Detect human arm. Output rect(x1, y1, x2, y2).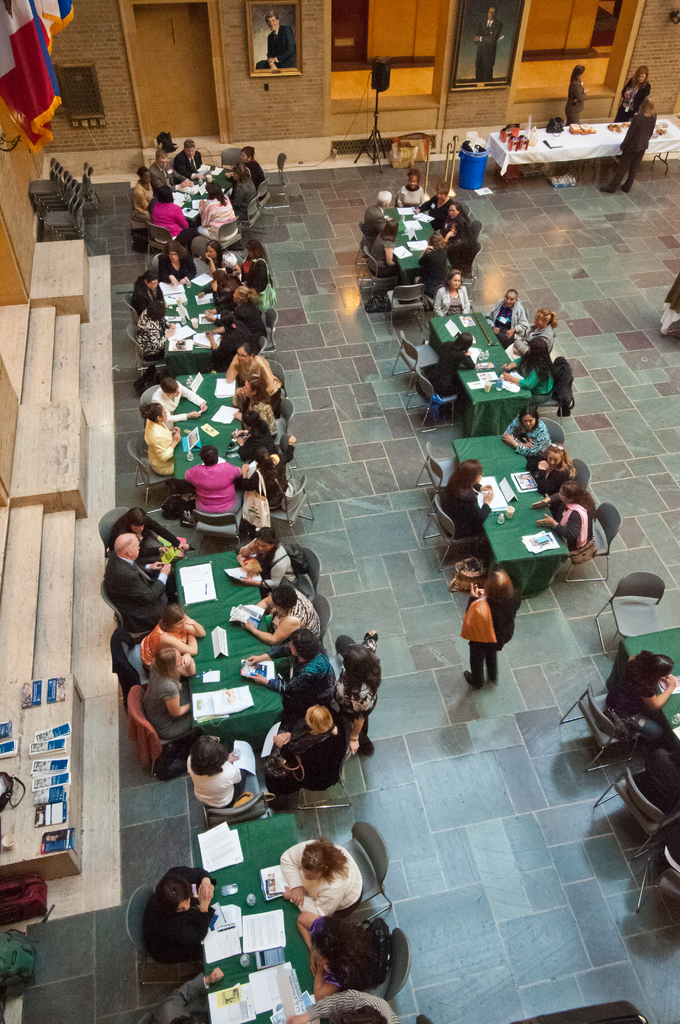
rect(346, 691, 373, 757).
